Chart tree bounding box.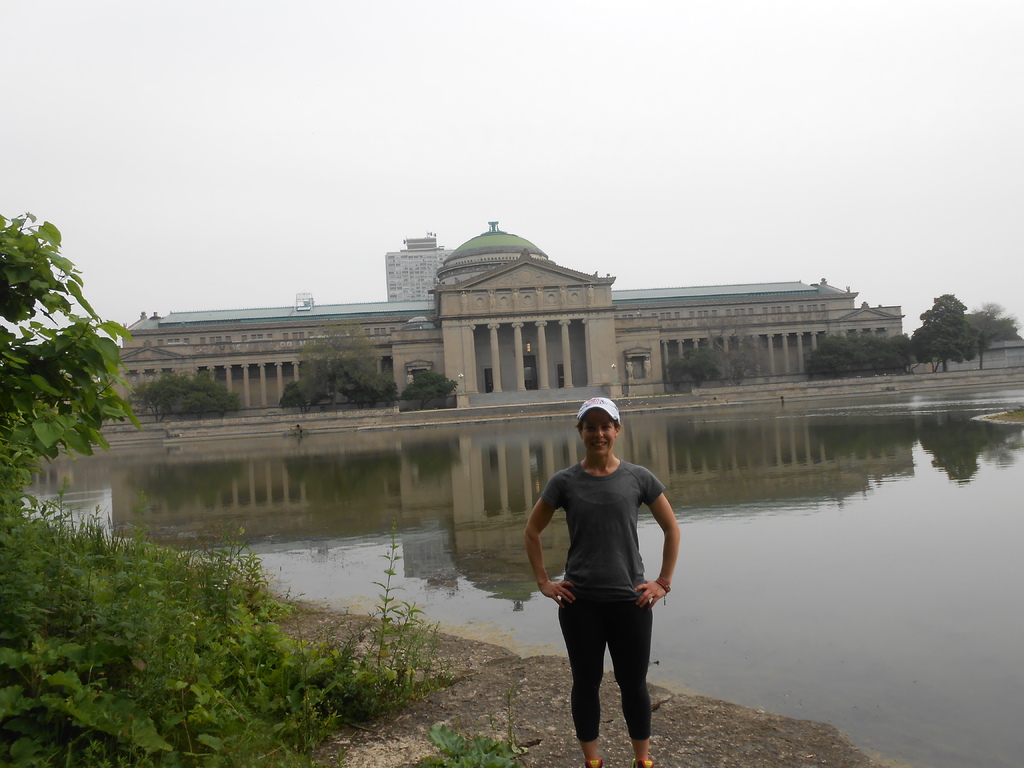
Charted: left=704, top=318, right=769, bottom=383.
